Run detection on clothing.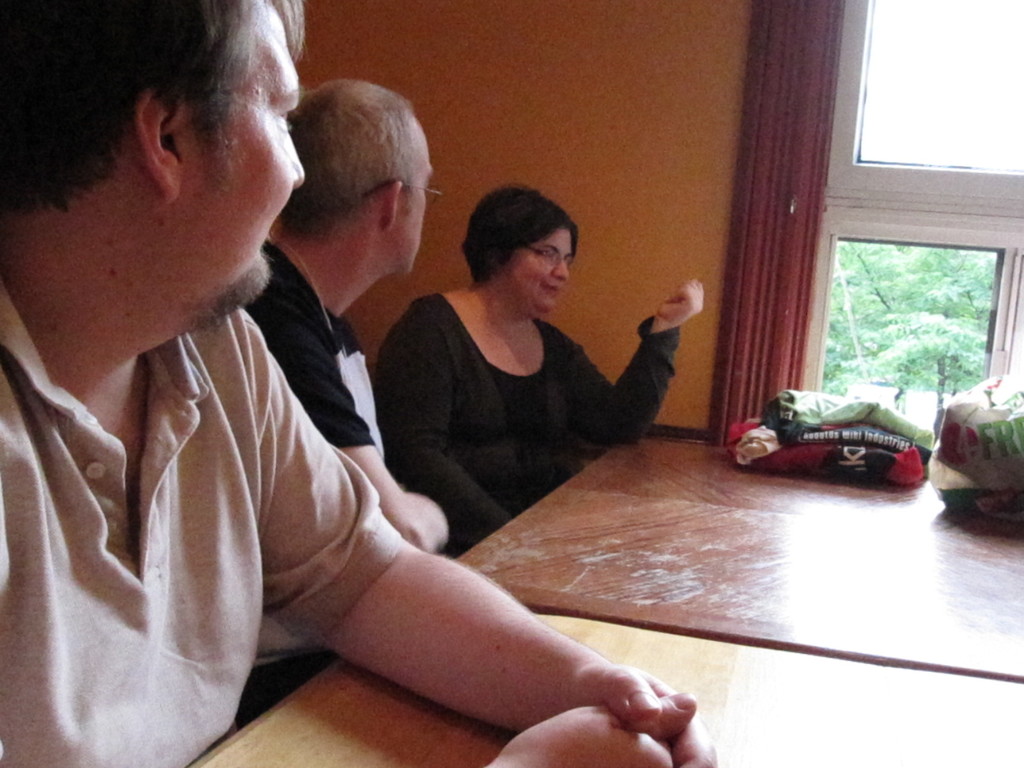
Result: BBox(237, 237, 387, 722).
